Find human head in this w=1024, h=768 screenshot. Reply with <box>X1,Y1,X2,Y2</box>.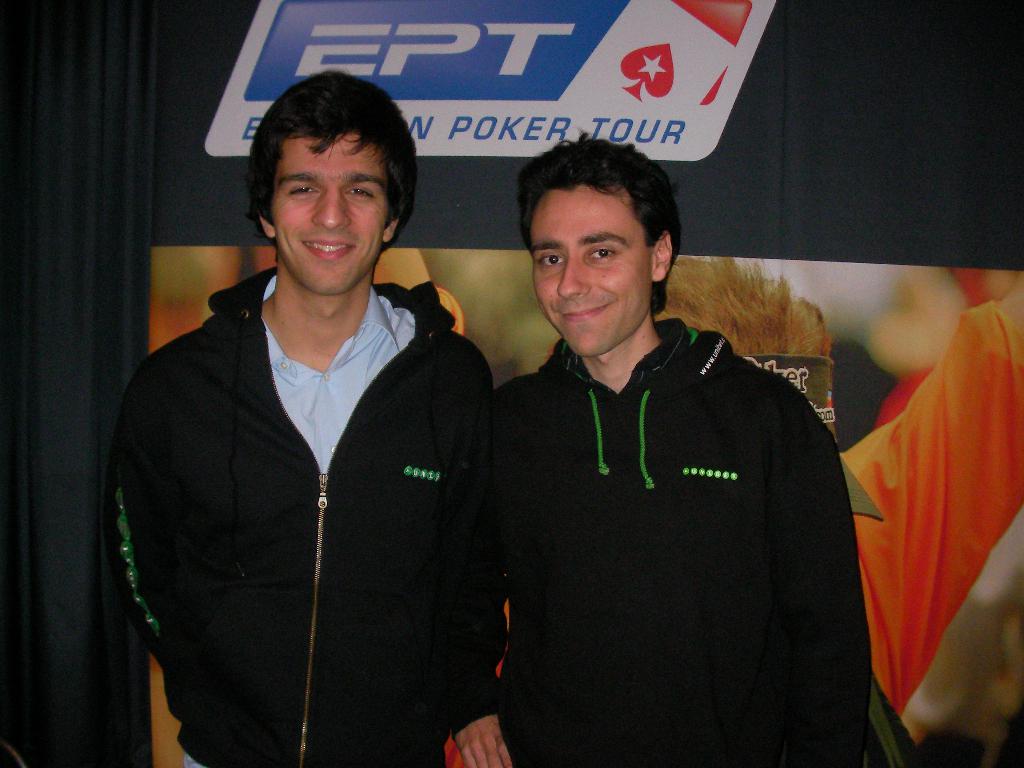
<box>505,143,682,338</box>.
